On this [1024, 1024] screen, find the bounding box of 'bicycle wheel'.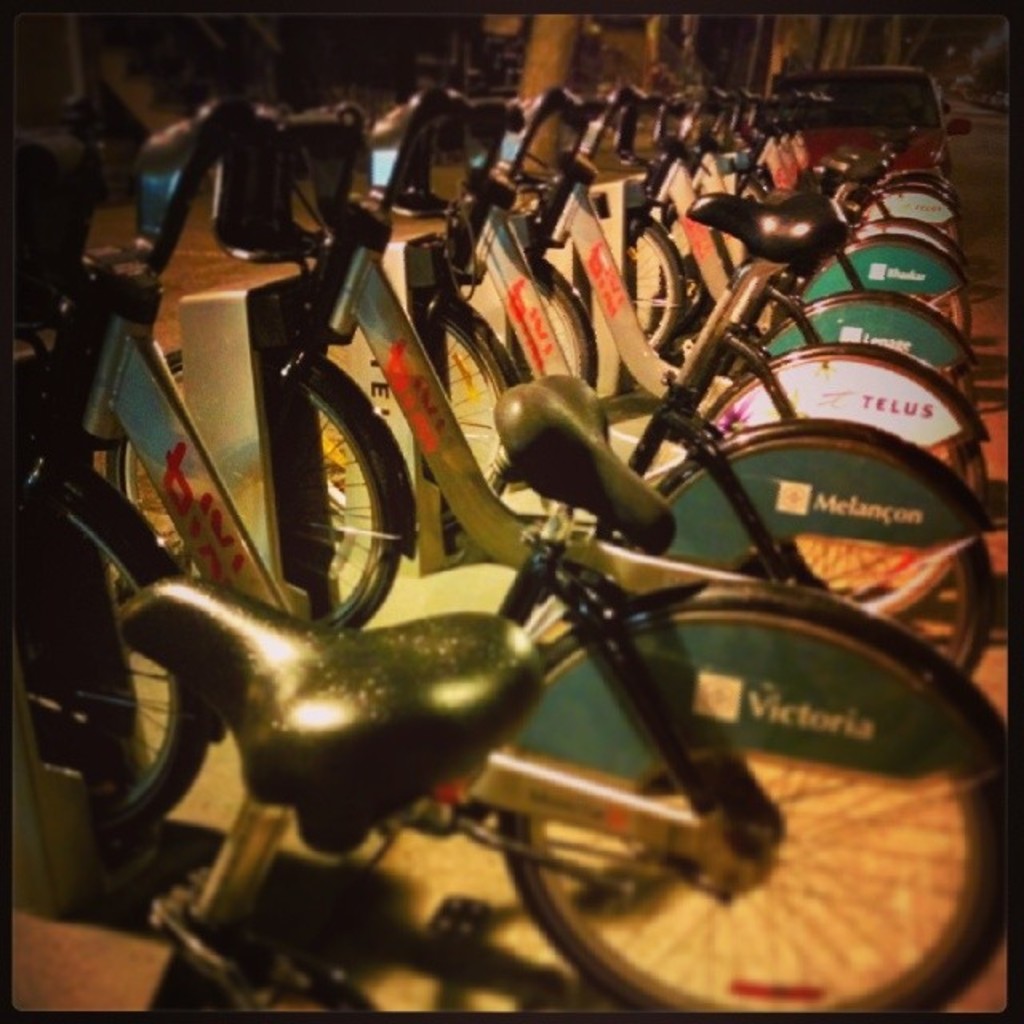
Bounding box: select_region(616, 208, 682, 354).
